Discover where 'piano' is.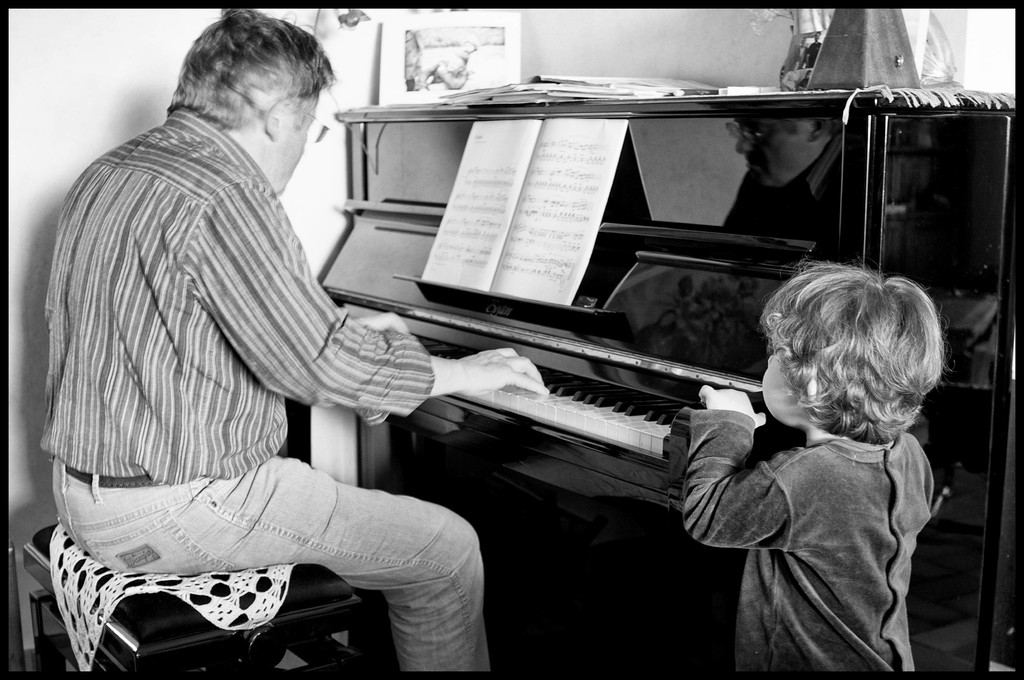
Discovered at 319/82/1020/677.
